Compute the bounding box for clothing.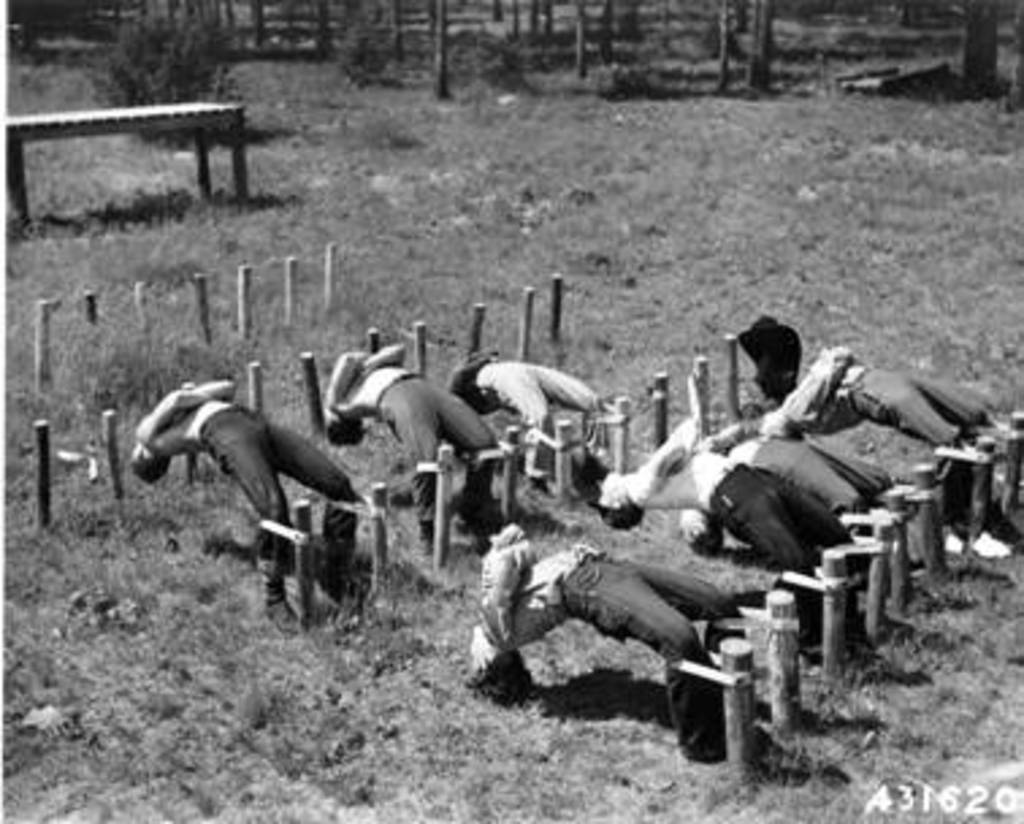
box(479, 529, 750, 754).
